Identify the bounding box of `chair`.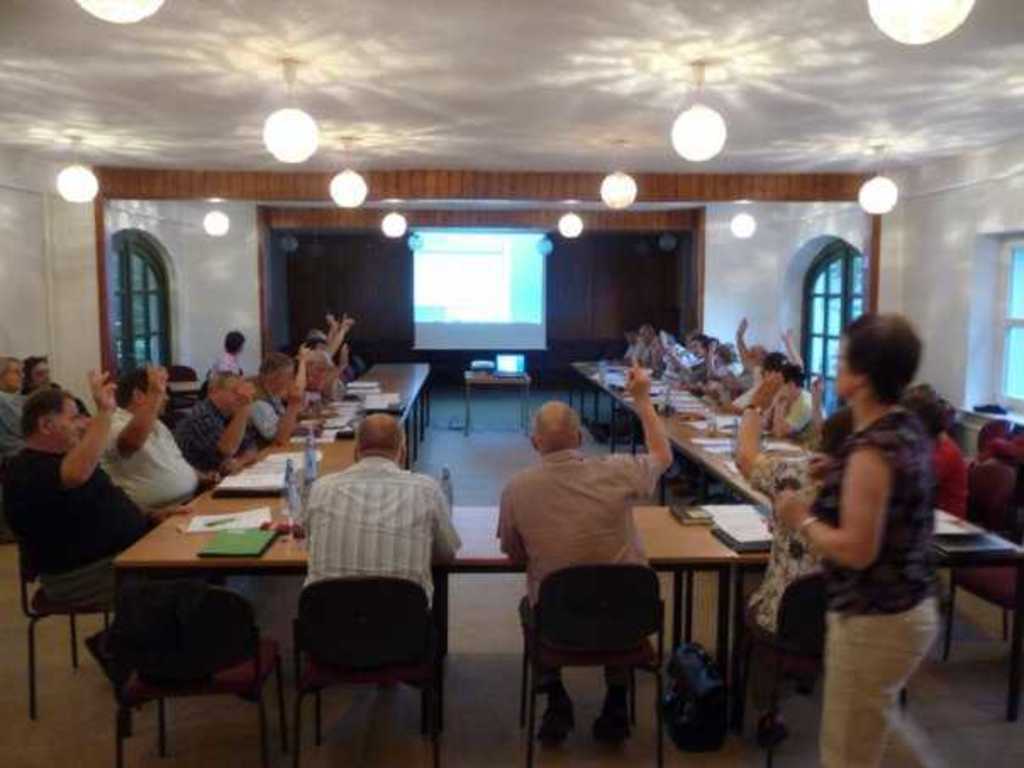
[x1=941, y1=453, x2=1022, y2=666].
